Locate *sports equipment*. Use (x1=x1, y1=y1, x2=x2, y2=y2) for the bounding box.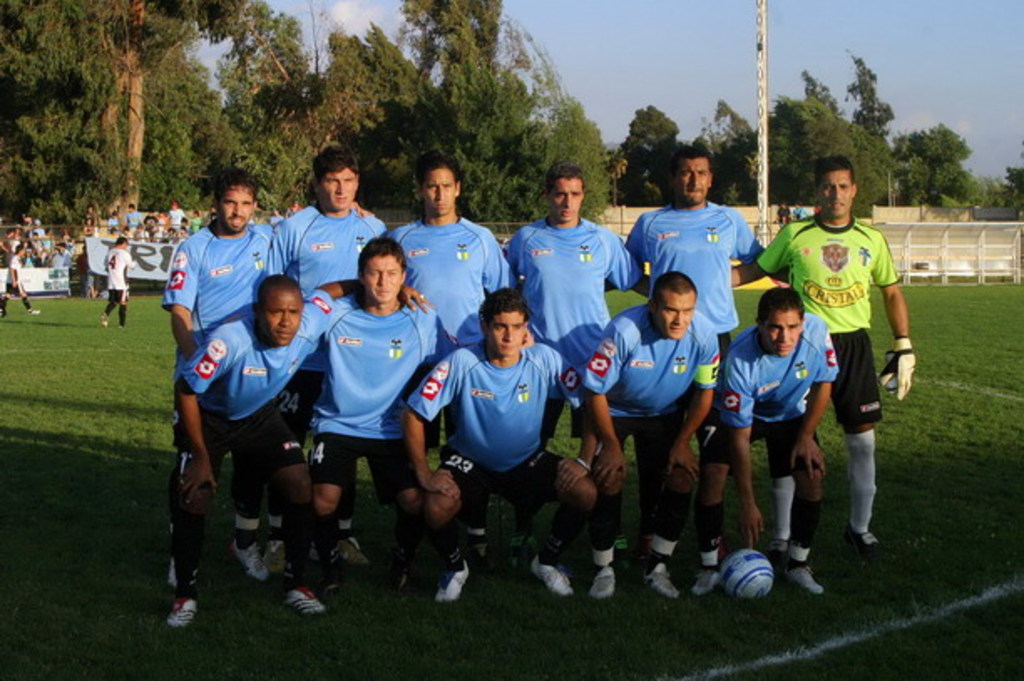
(x1=288, y1=584, x2=323, y2=612).
